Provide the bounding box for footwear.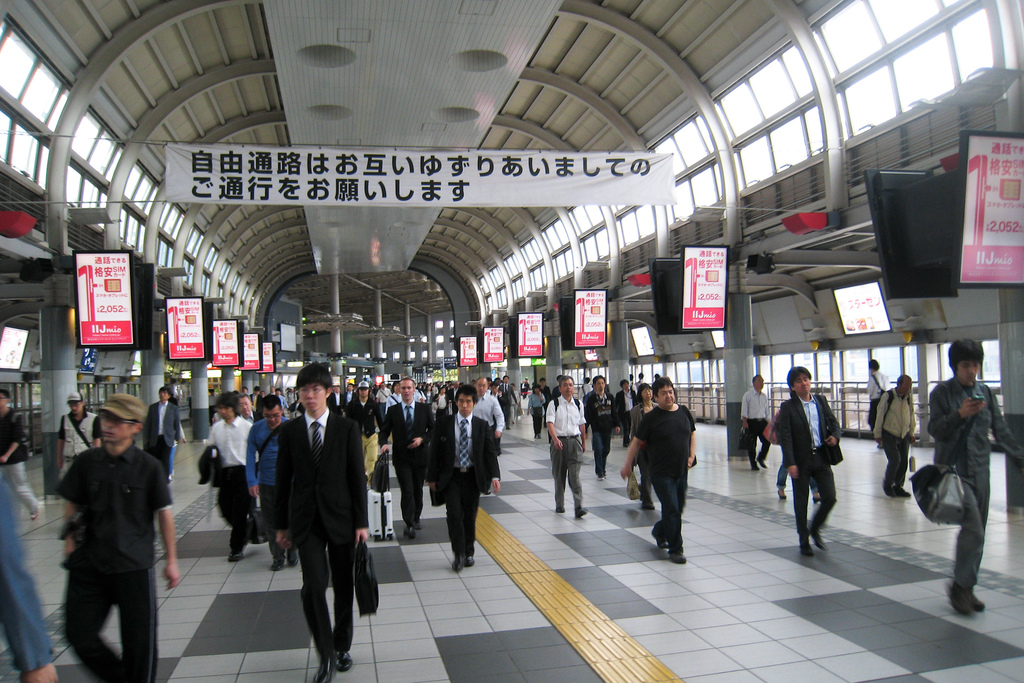
box=[314, 655, 332, 682].
